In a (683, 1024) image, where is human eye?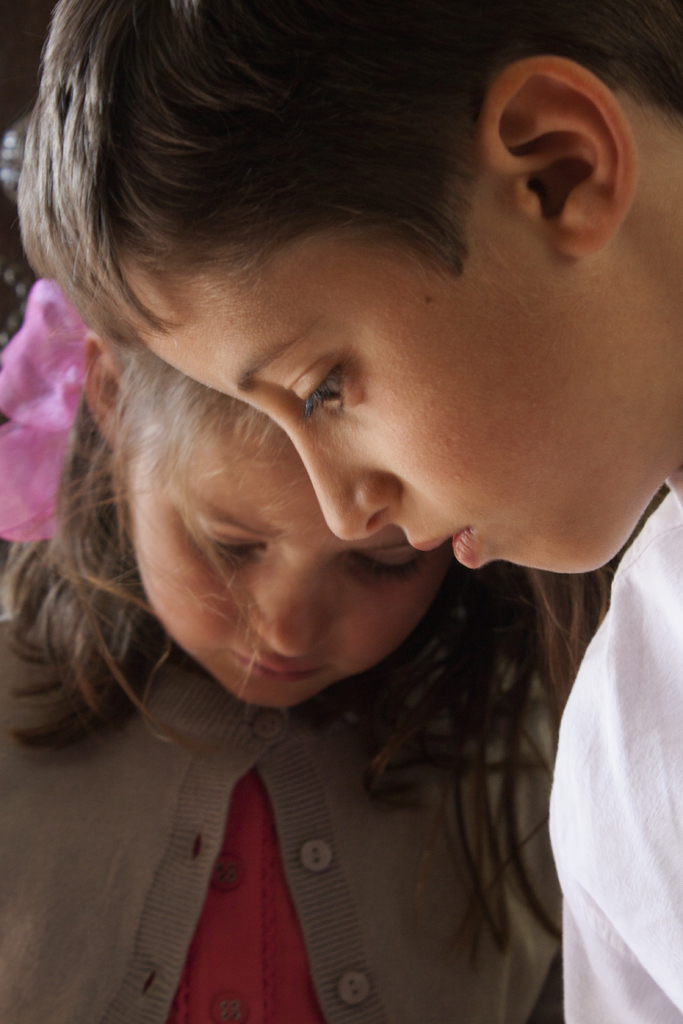
rect(279, 359, 379, 417).
